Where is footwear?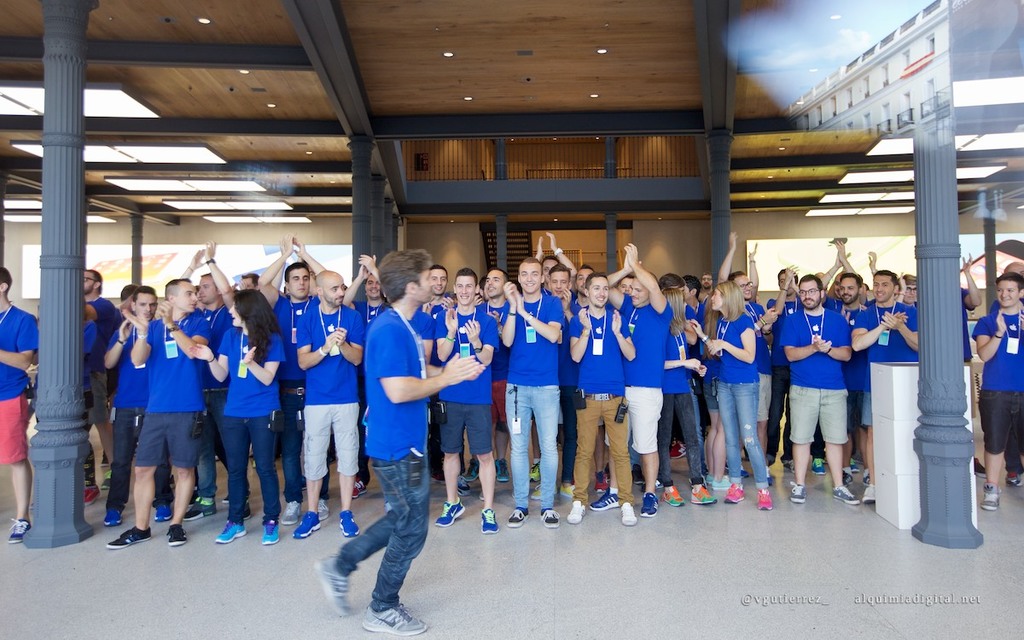
{"left": 758, "top": 486, "right": 771, "bottom": 509}.
